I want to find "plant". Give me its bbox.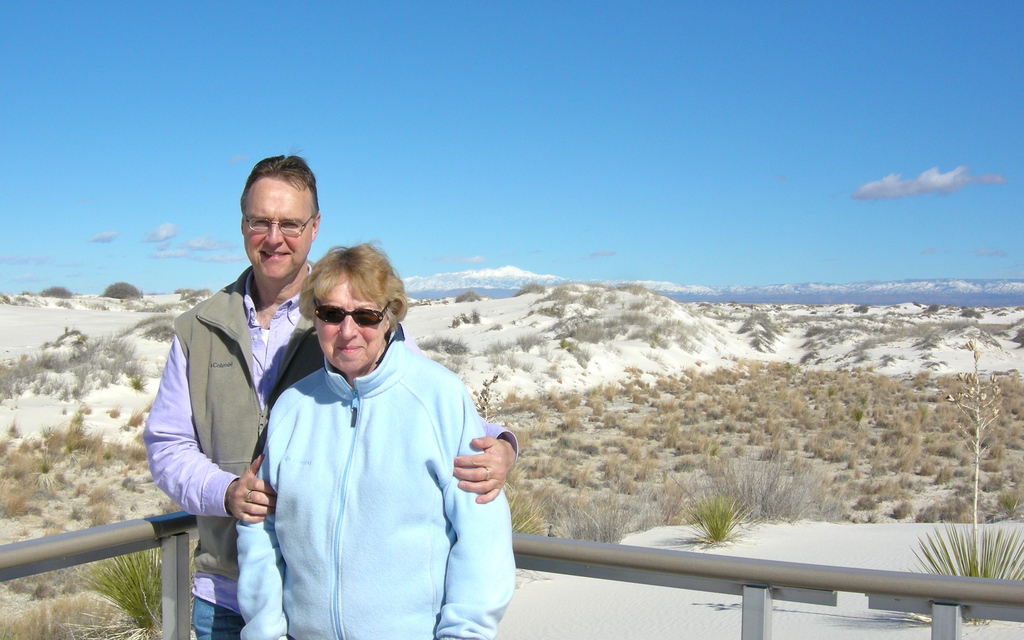
rect(461, 314, 467, 323).
